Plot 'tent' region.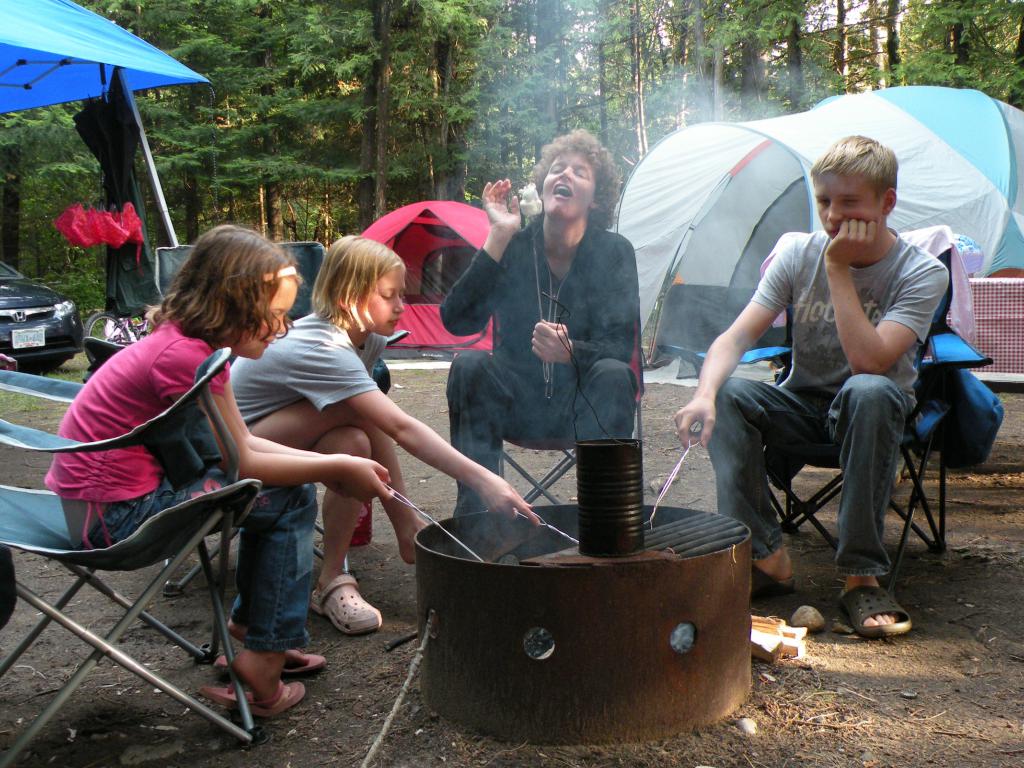
Plotted at crop(589, 102, 964, 367).
